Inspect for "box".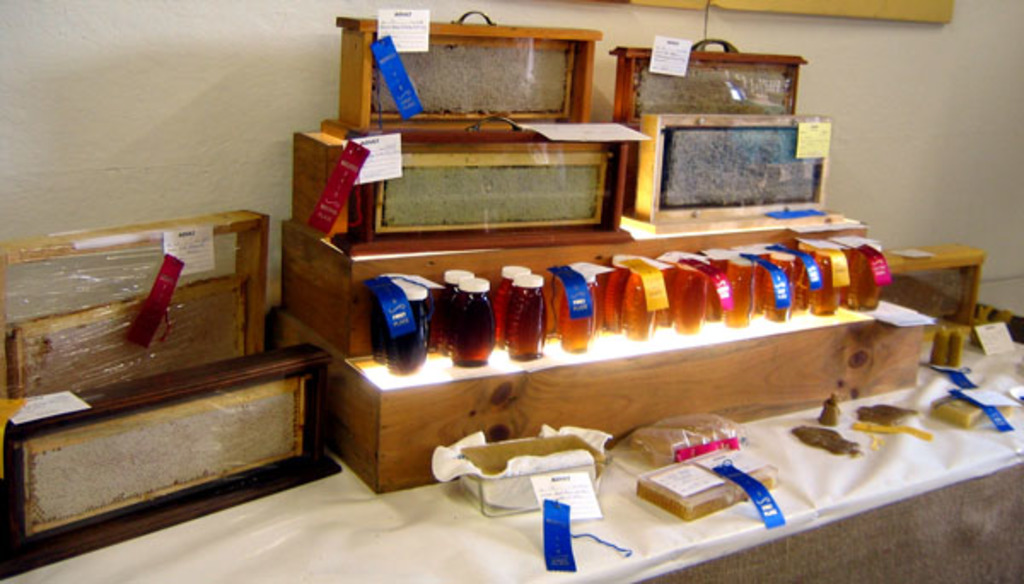
Inspection: left=335, top=14, right=604, bottom=126.
